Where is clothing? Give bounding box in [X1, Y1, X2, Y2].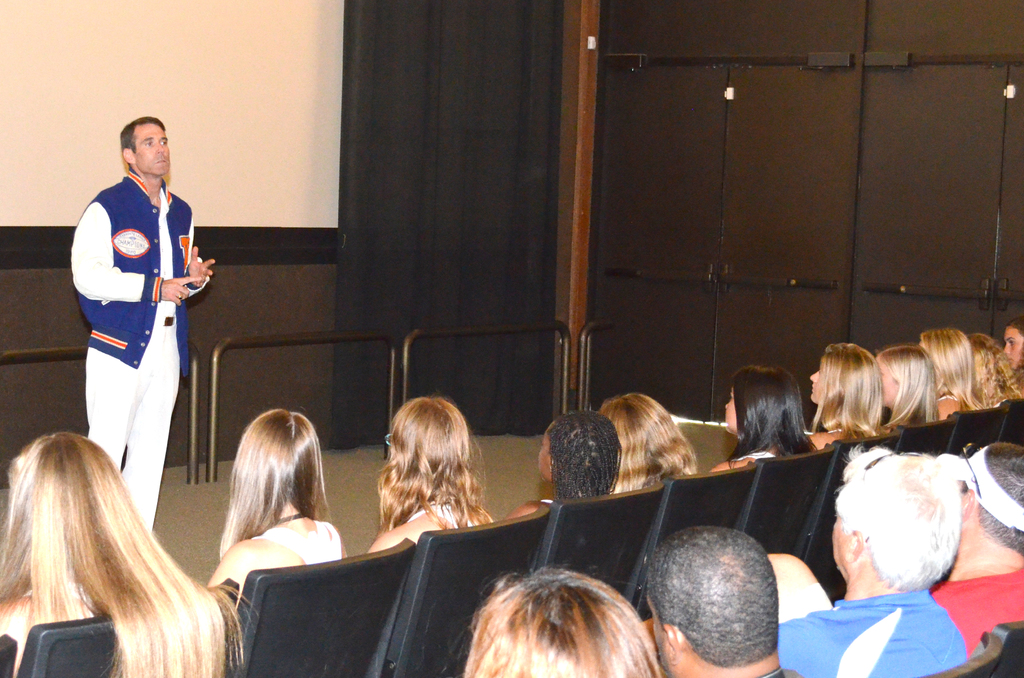
[255, 517, 342, 572].
